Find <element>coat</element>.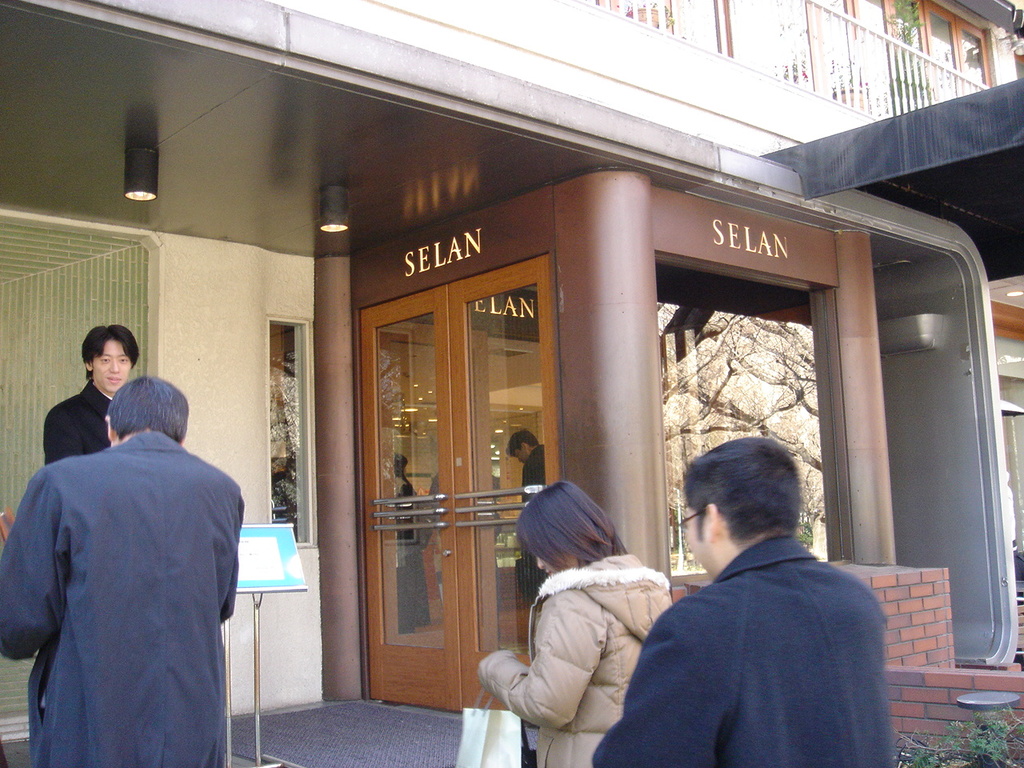
select_region(40, 382, 128, 470).
